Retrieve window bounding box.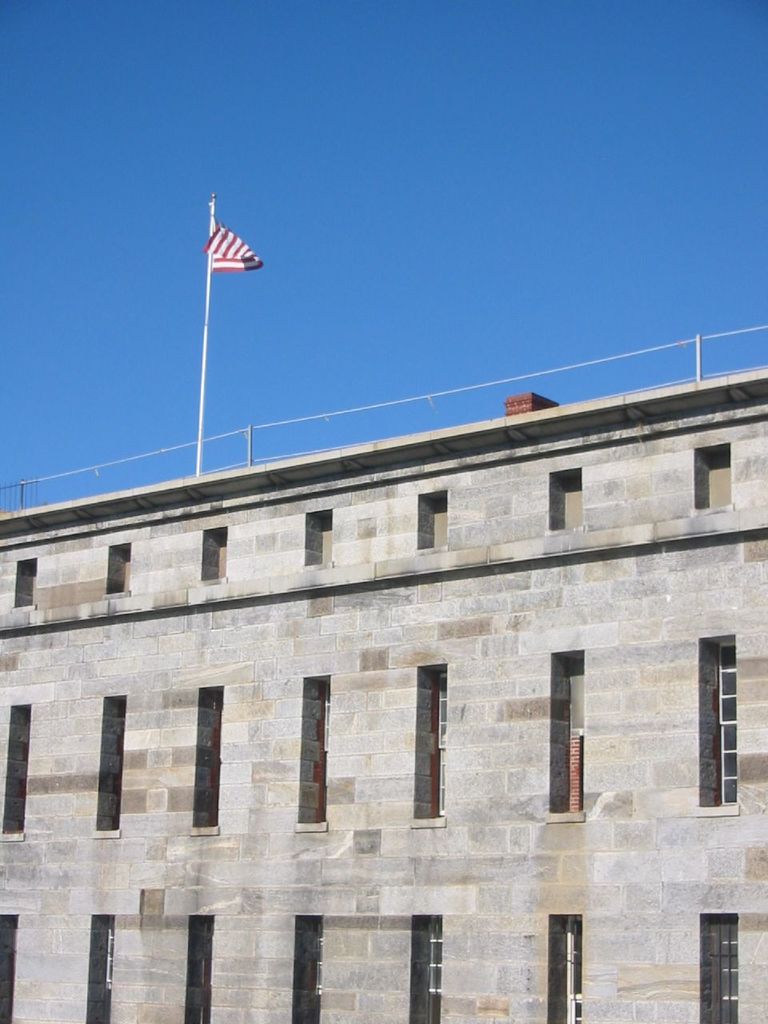
Bounding box: [left=707, top=634, right=739, bottom=809].
